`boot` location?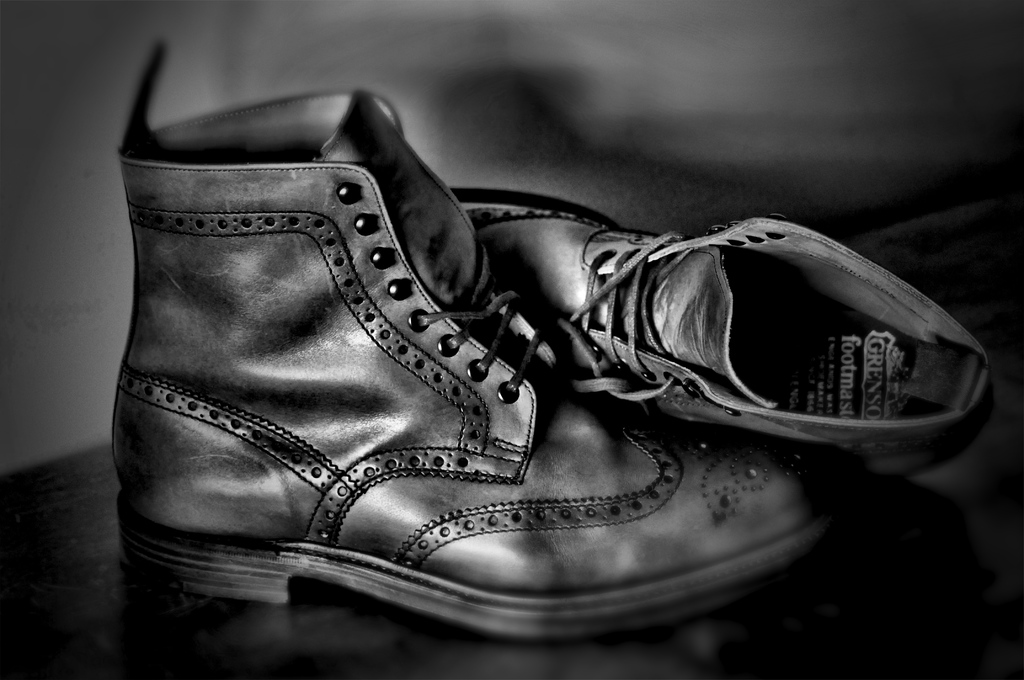
detection(445, 180, 993, 485)
